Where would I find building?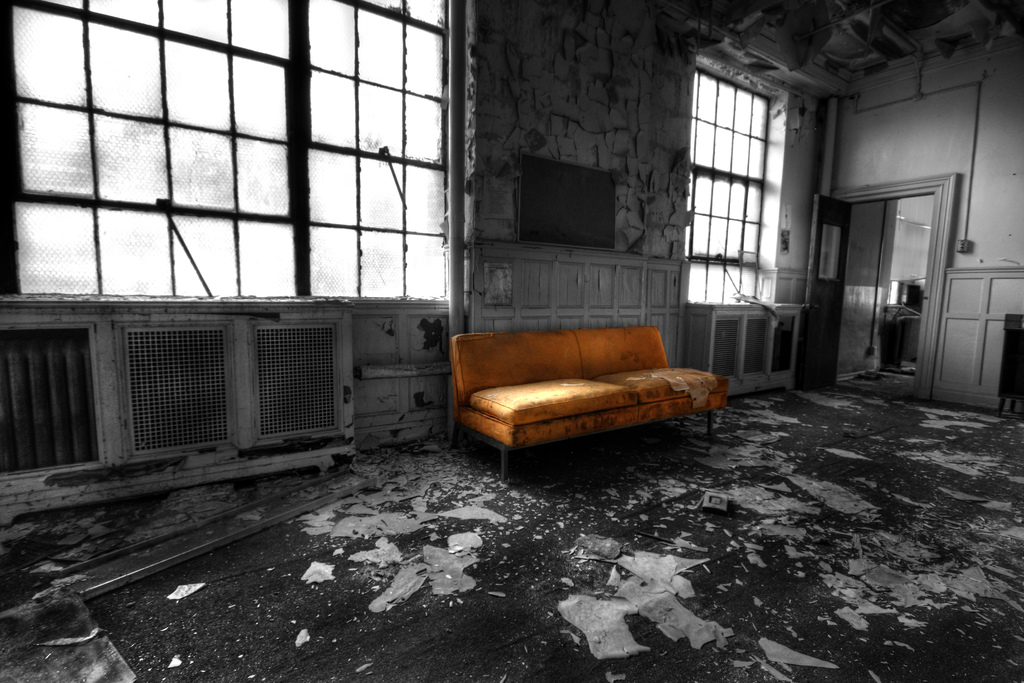
At x1=0 y1=0 x2=1023 y2=682.
